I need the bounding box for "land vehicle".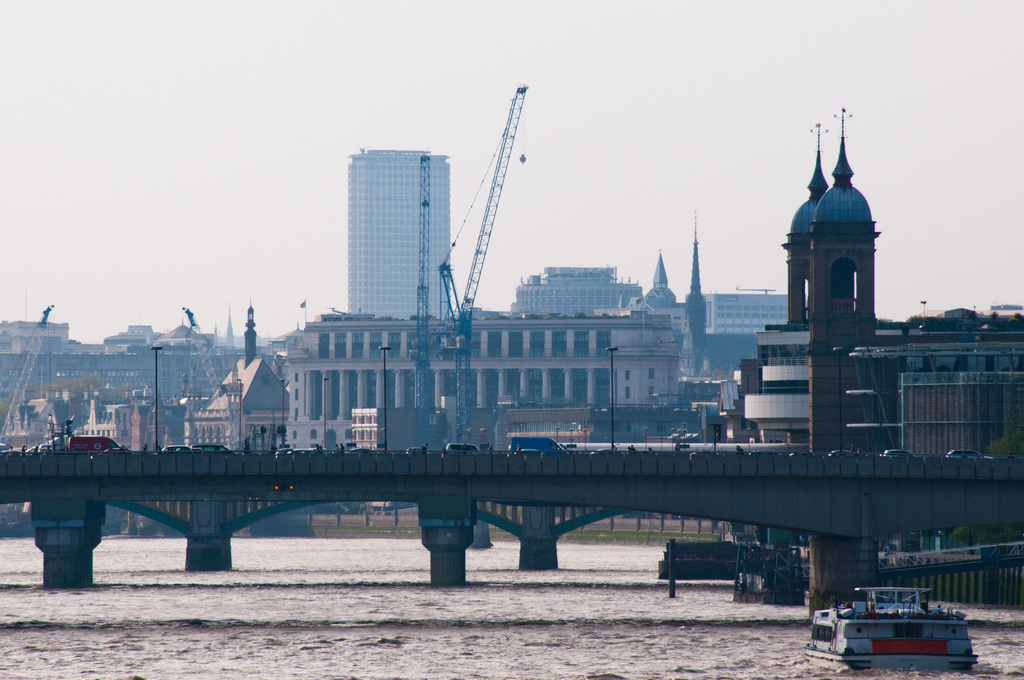
Here it is: (left=689, top=448, right=724, bottom=461).
